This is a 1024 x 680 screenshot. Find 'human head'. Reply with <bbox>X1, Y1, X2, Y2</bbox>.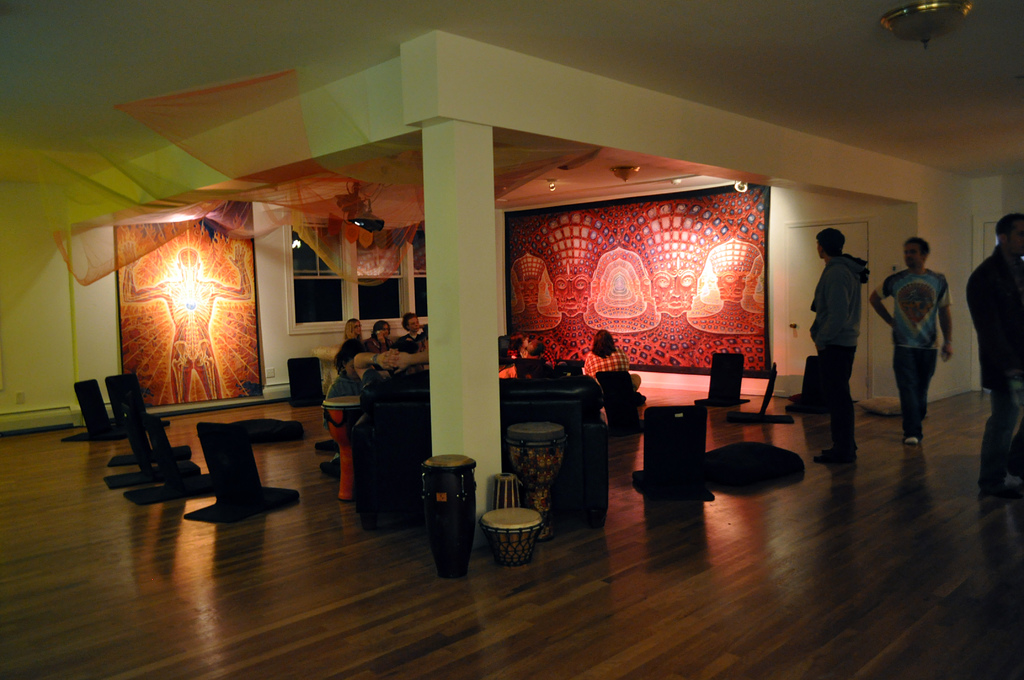
<bbox>519, 279, 540, 307</bbox>.
